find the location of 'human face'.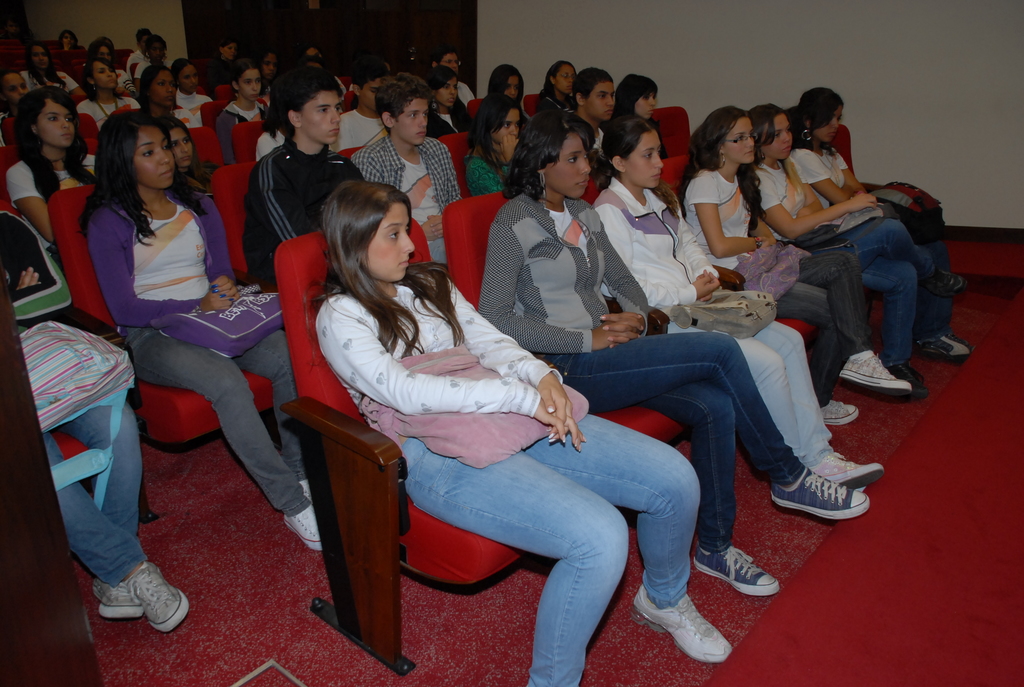
Location: crop(149, 42, 164, 65).
